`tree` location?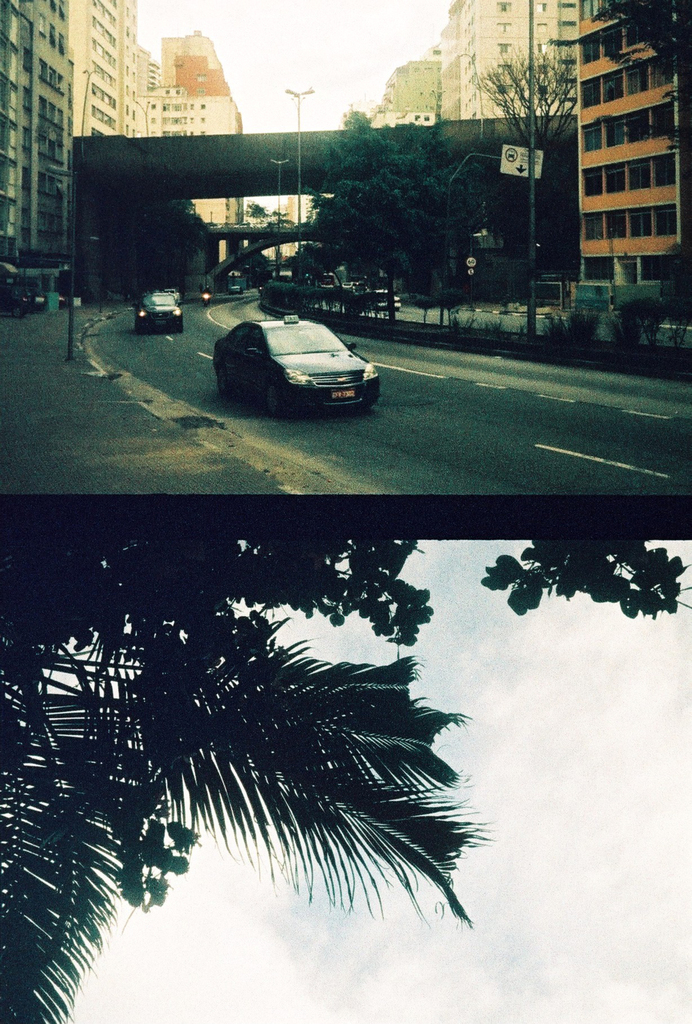
<region>29, 561, 538, 957</region>
